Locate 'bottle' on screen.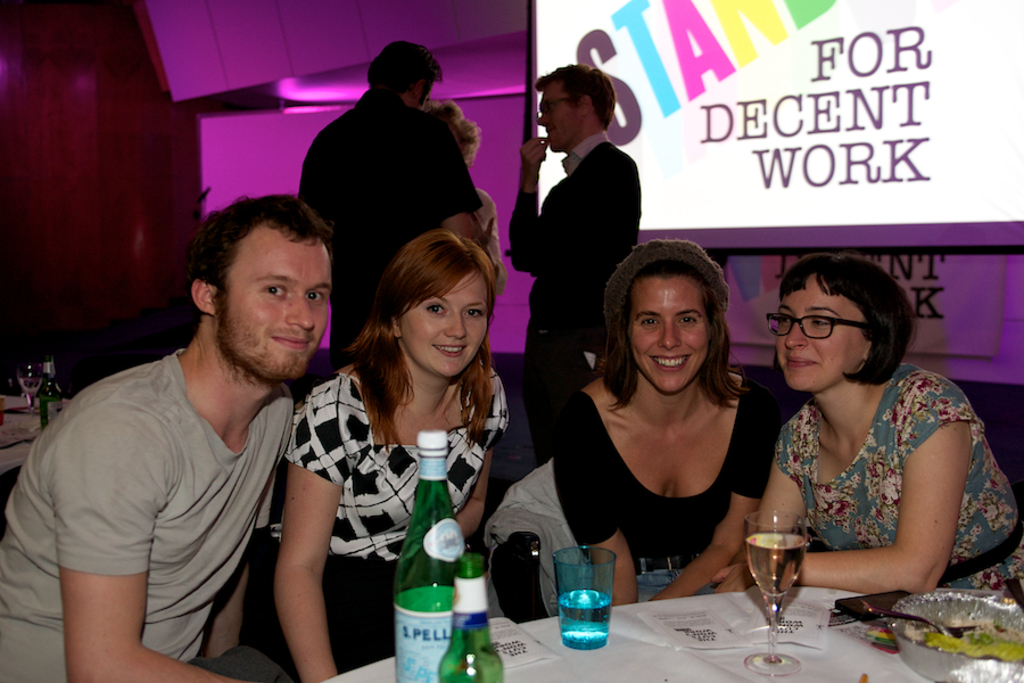
On screen at region(395, 427, 464, 682).
